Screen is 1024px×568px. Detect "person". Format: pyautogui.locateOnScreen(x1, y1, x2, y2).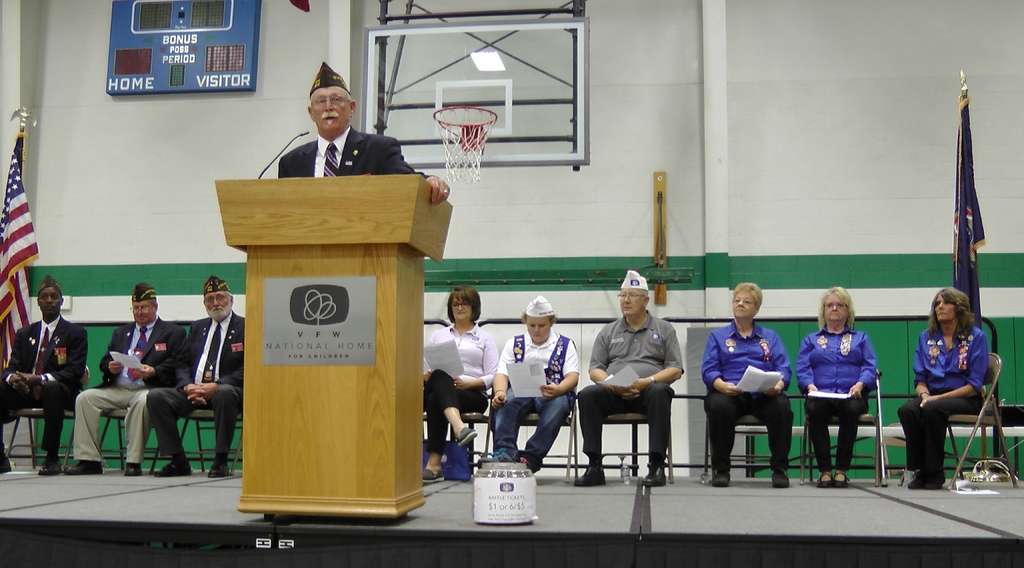
pyautogui.locateOnScreen(67, 285, 181, 473).
